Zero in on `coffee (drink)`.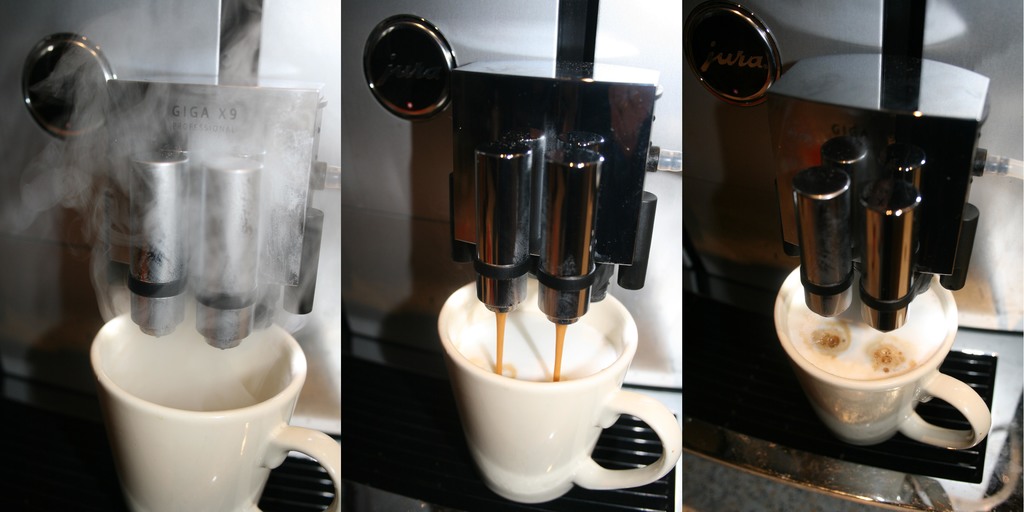
Zeroed in: 455/298/618/380.
